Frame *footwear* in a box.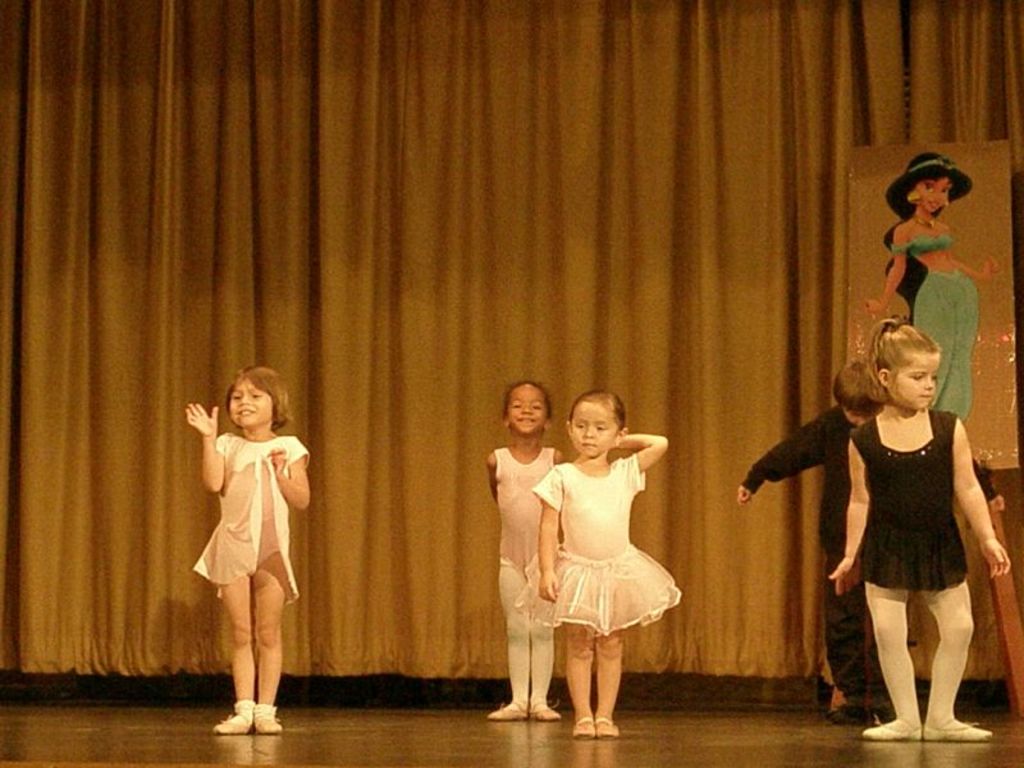
left=218, top=707, right=253, bottom=735.
